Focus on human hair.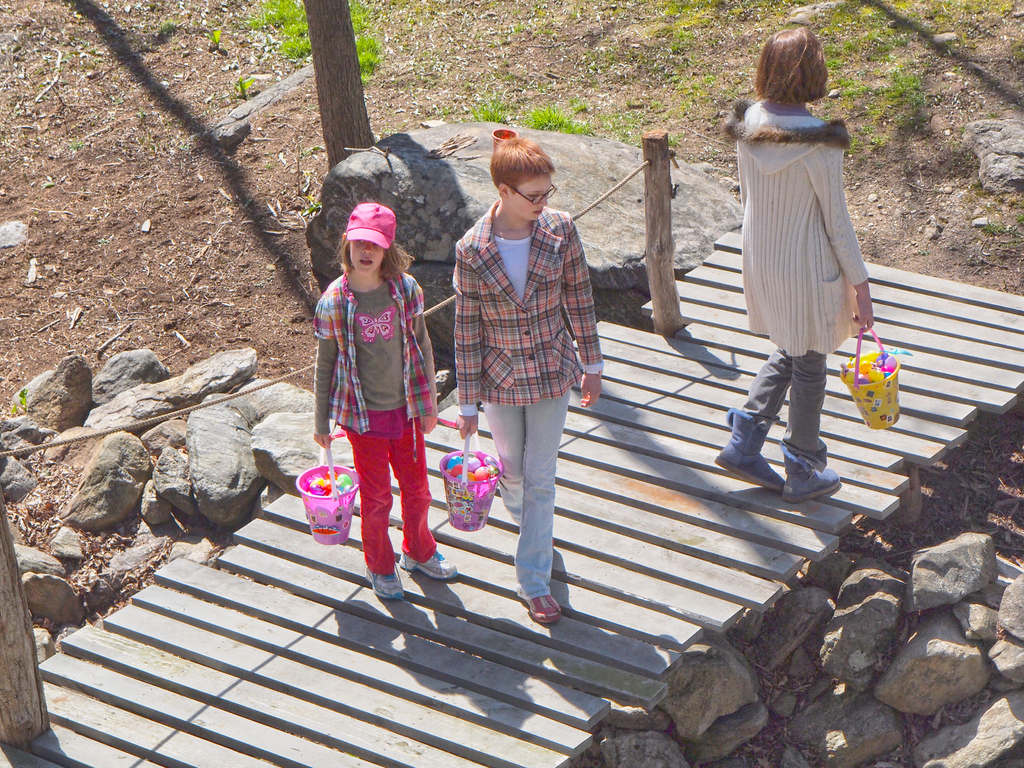
Focused at box(334, 241, 408, 283).
